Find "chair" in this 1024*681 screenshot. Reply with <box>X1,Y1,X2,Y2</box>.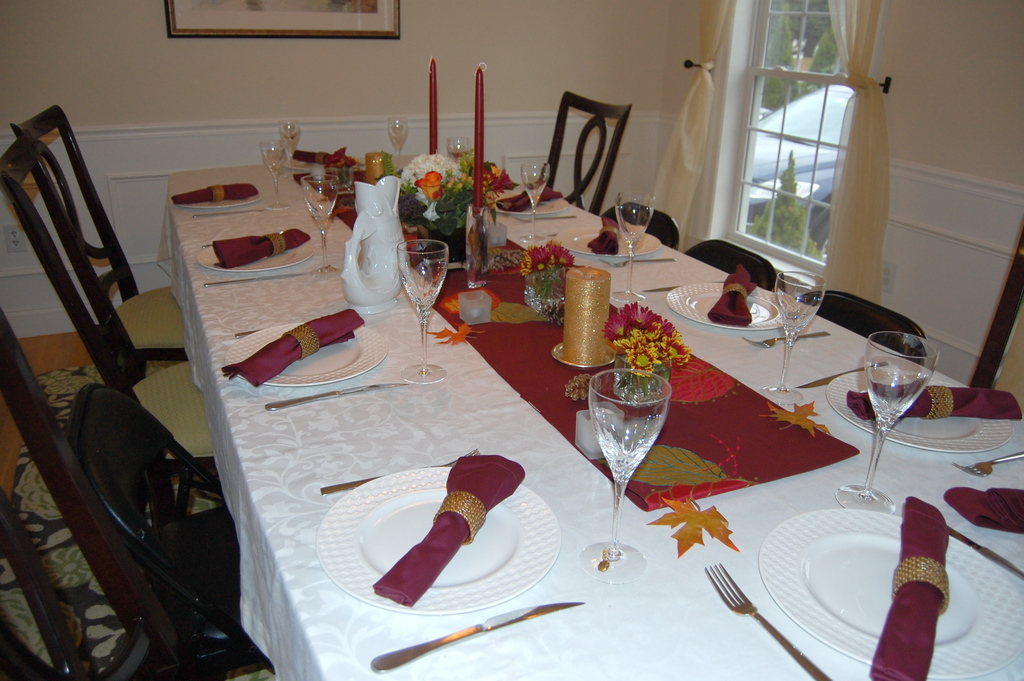
<box>797,287,930,369</box>.
